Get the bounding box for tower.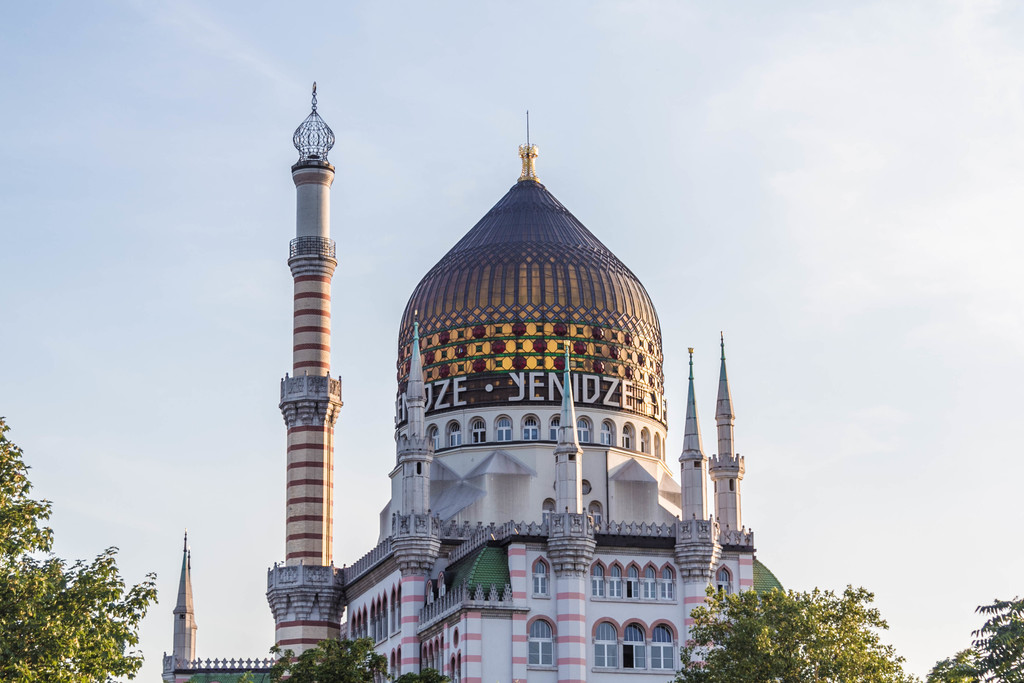
{"x1": 710, "y1": 373, "x2": 746, "y2": 604}.
